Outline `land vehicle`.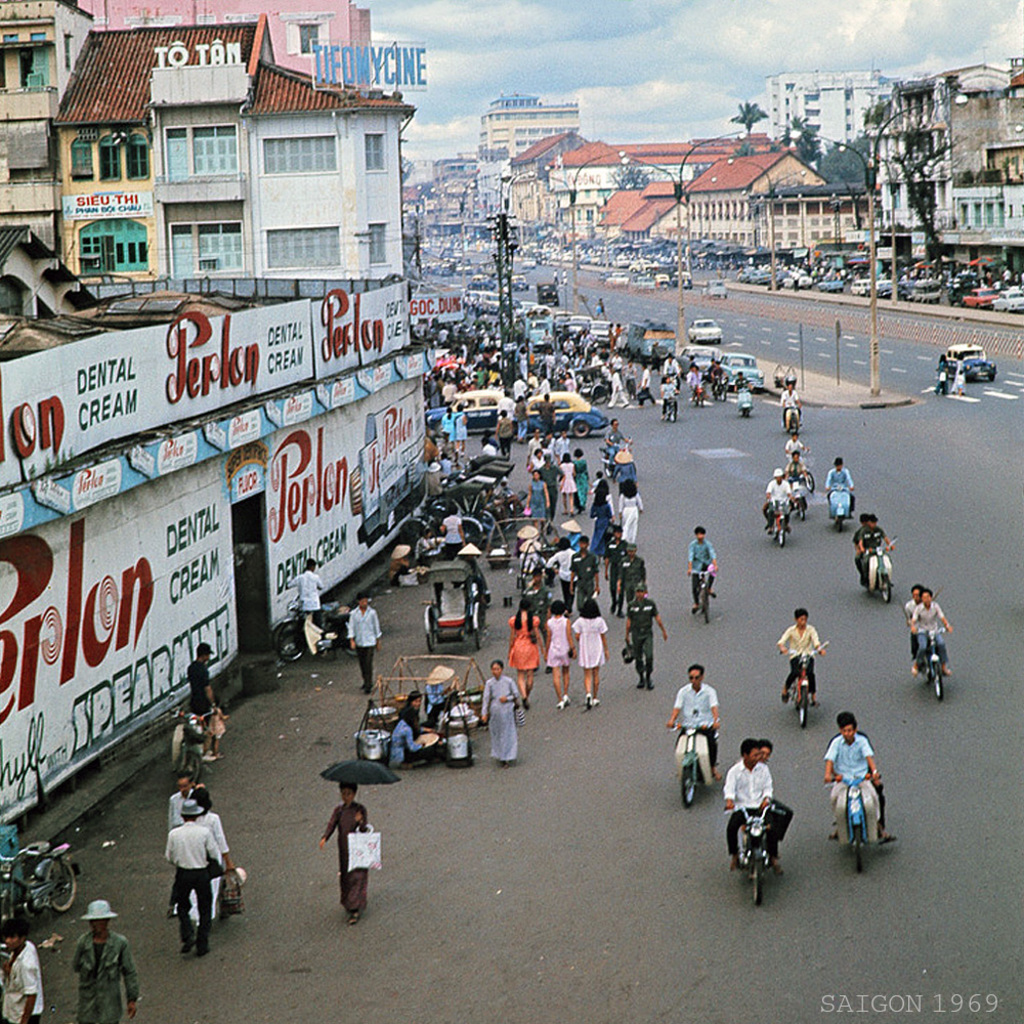
Outline: Rect(801, 272, 808, 282).
